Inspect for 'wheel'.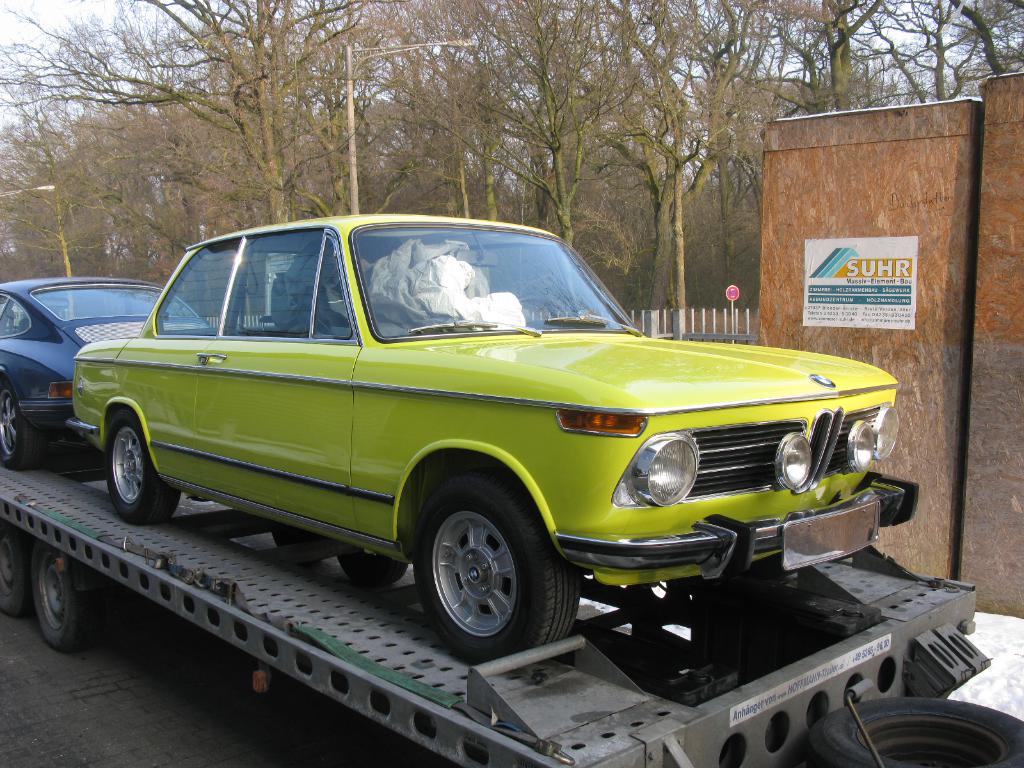
Inspection: detection(0, 516, 31, 615).
